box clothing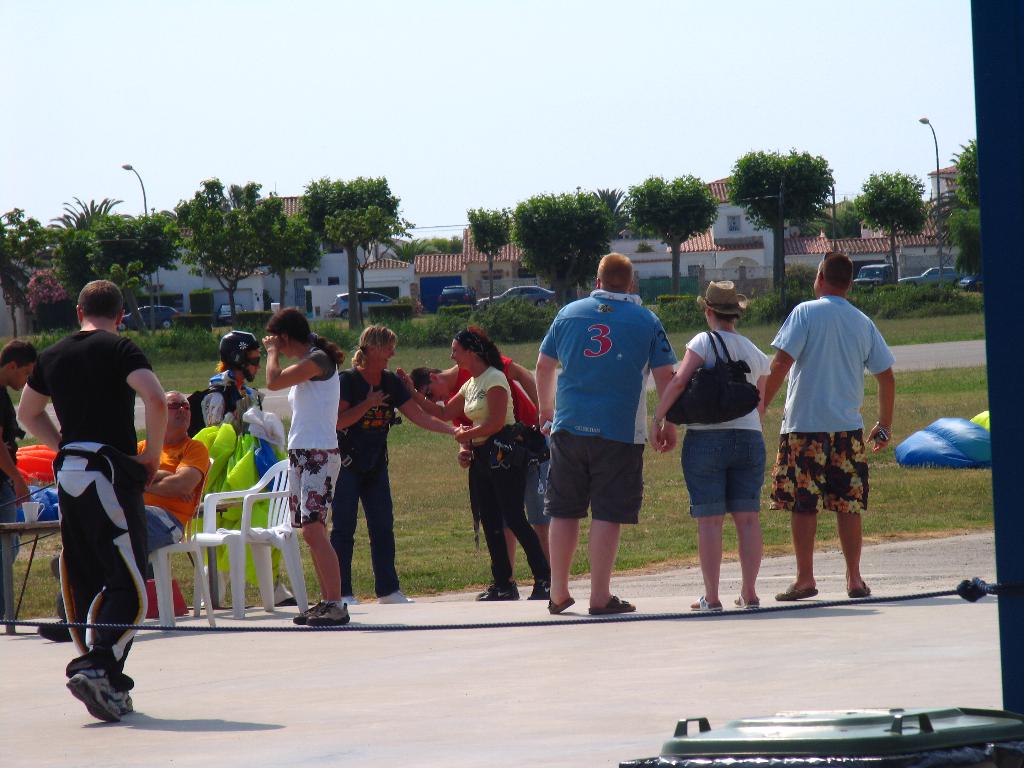
680/334/776/522
